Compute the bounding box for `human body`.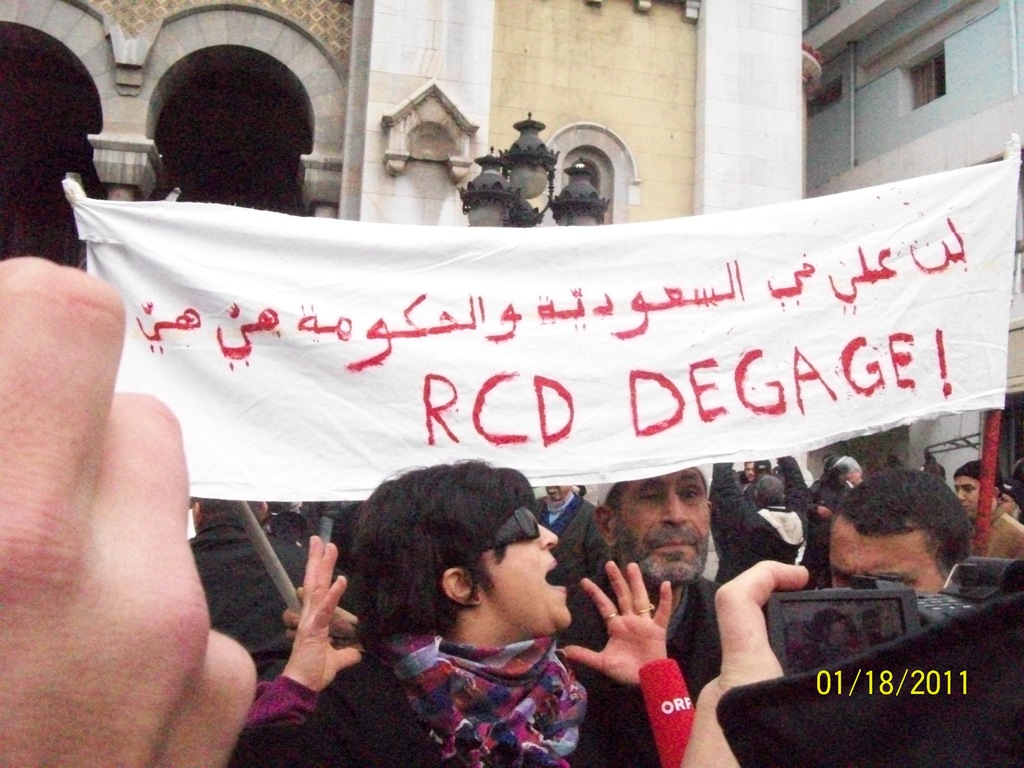
(266,471,664,762).
